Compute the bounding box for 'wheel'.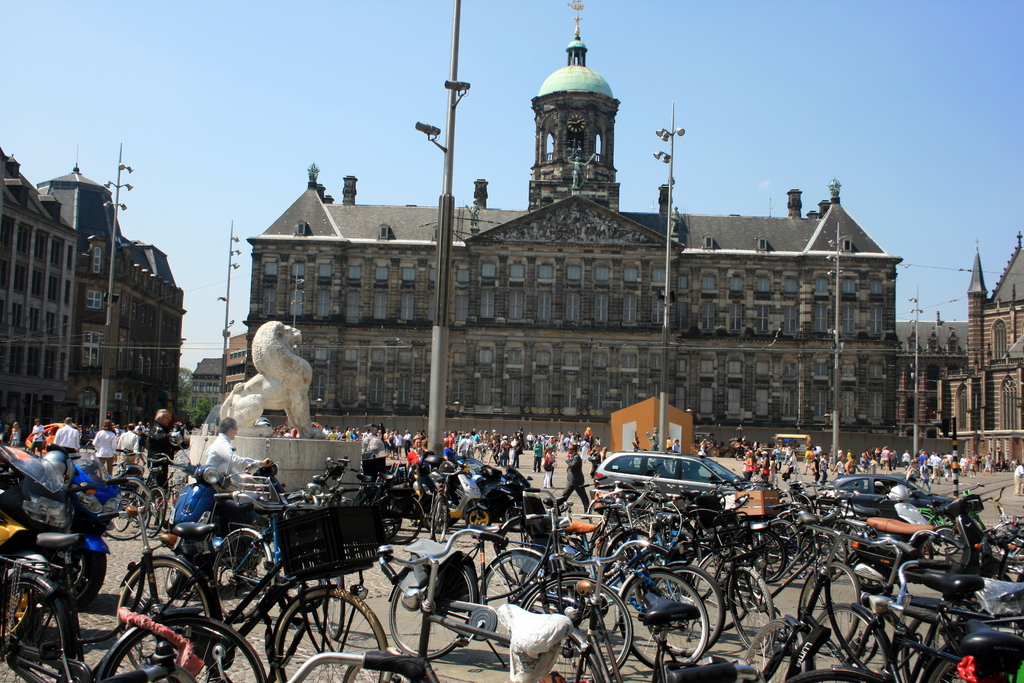
bbox=[102, 616, 265, 682].
